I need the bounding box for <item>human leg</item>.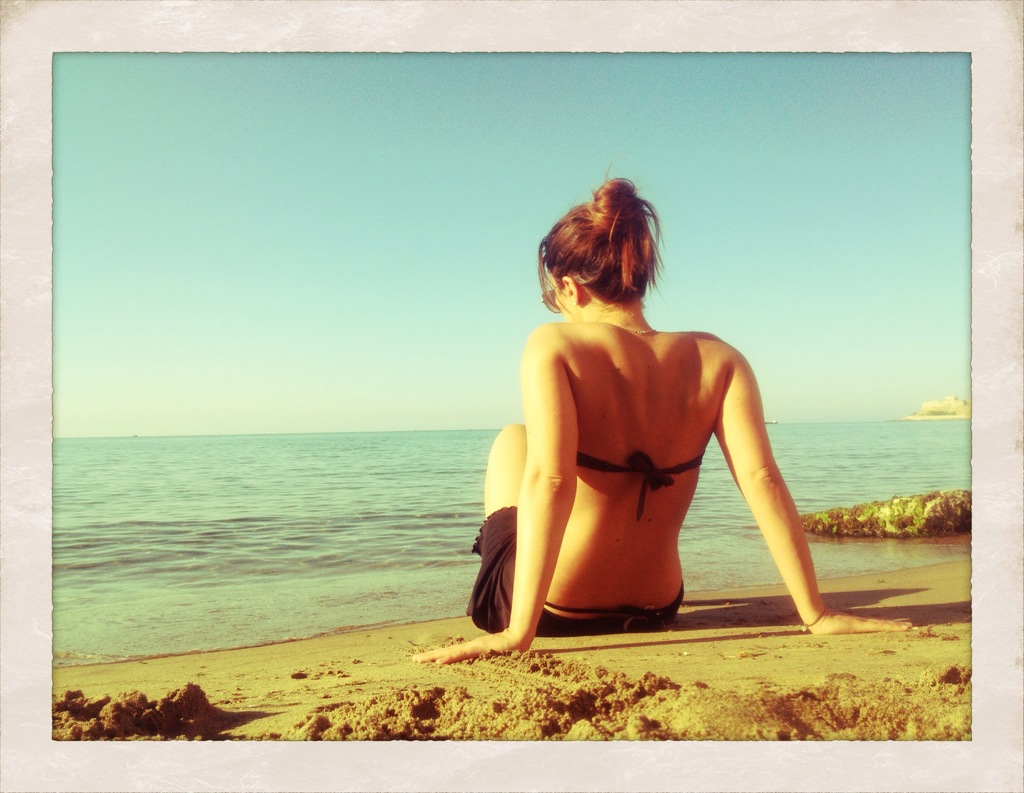
Here it is: <box>465,420,529,632</box>.
